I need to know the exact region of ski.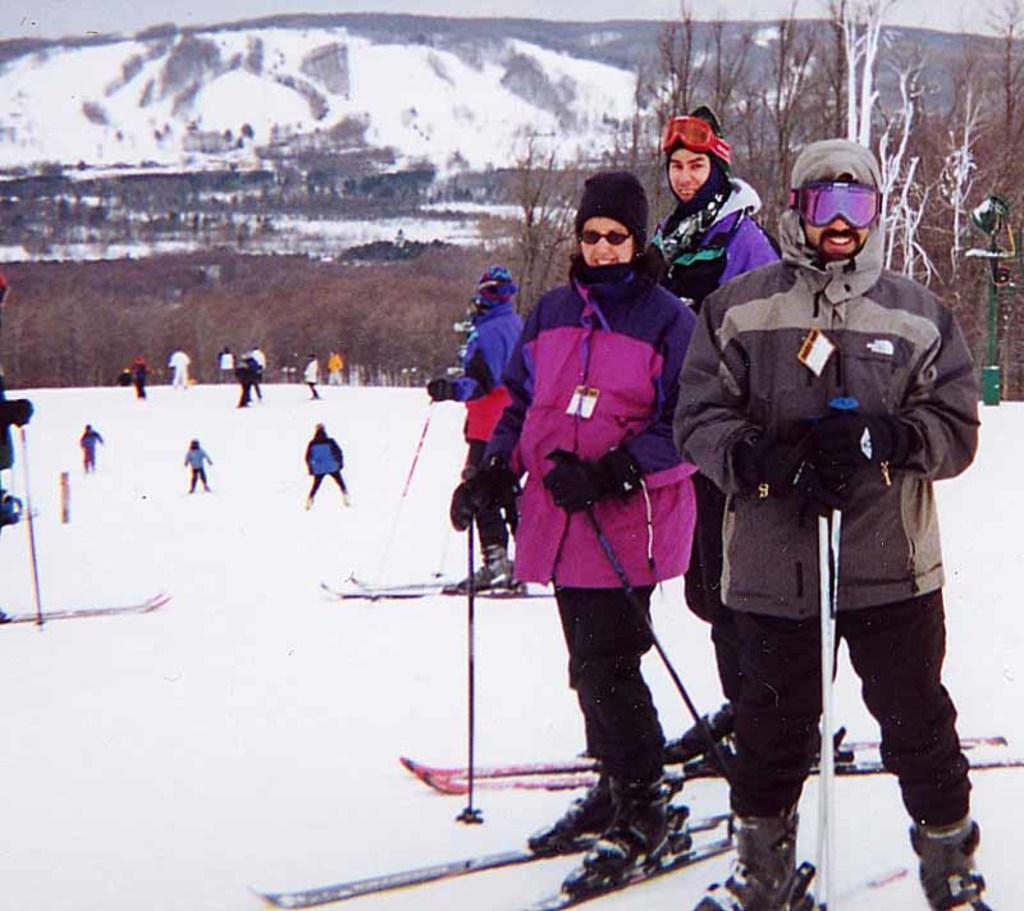
Region: bbox=(320, 569, 556, 608).
